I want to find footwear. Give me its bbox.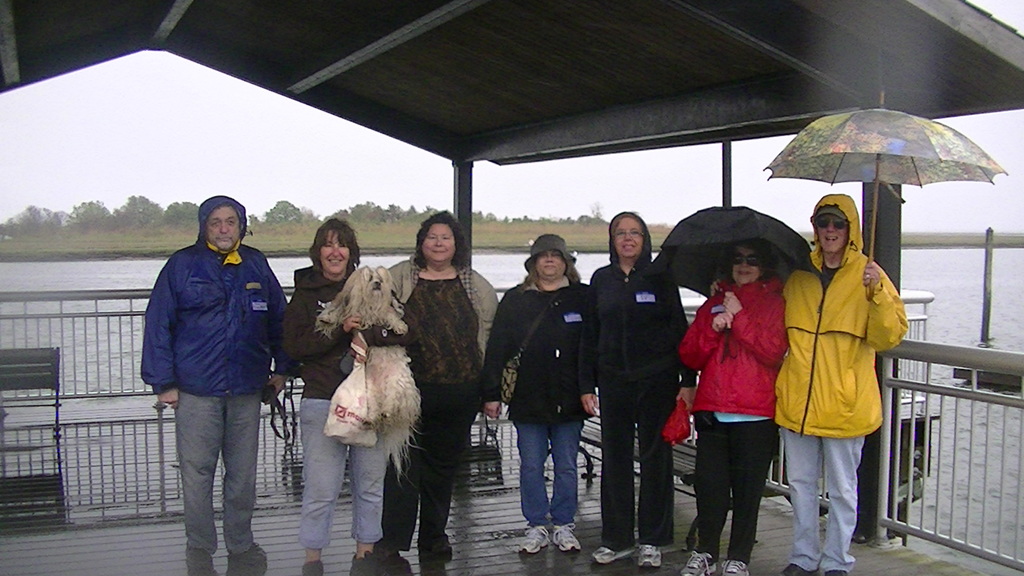
185:546:219:575.
